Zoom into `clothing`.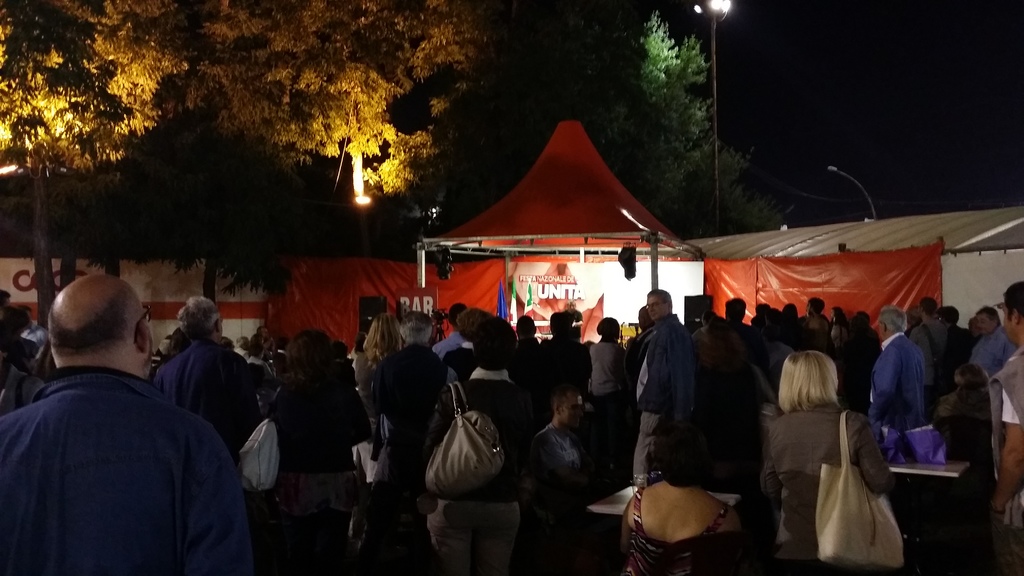
Zoom target: bbox=[146, 339, 255, 454].
